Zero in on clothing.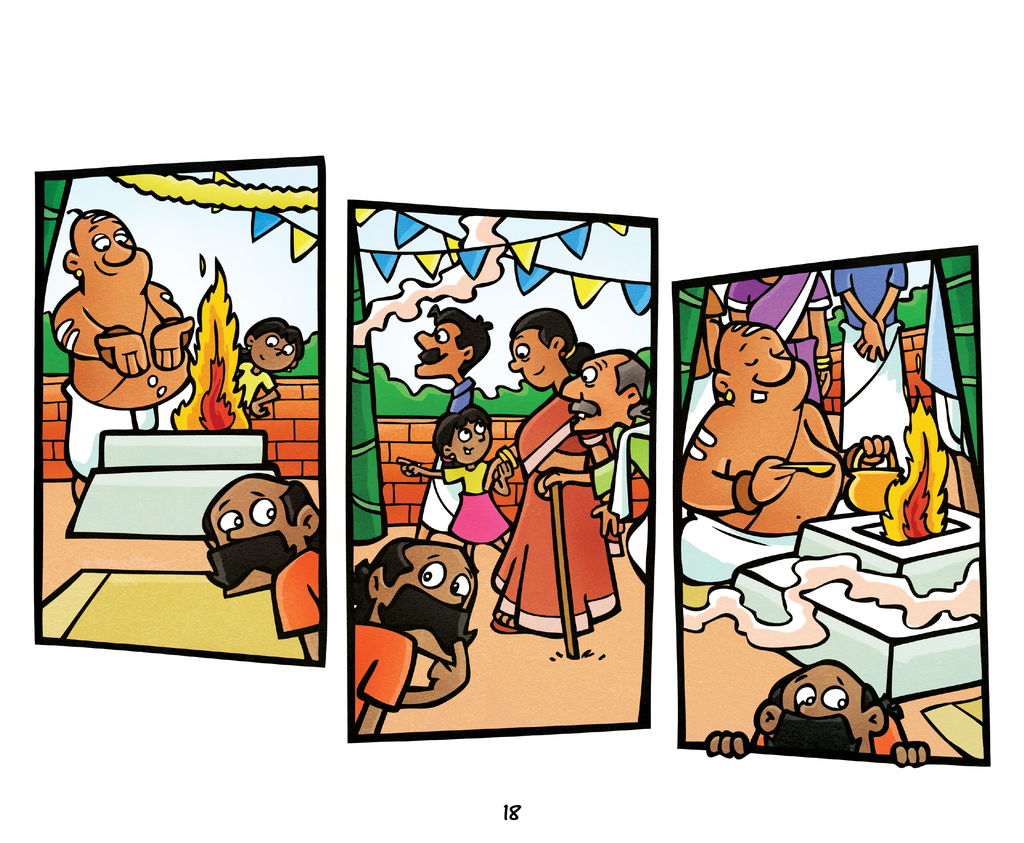
Zeroed in: <region>441, 456, 515, 549</region>.
